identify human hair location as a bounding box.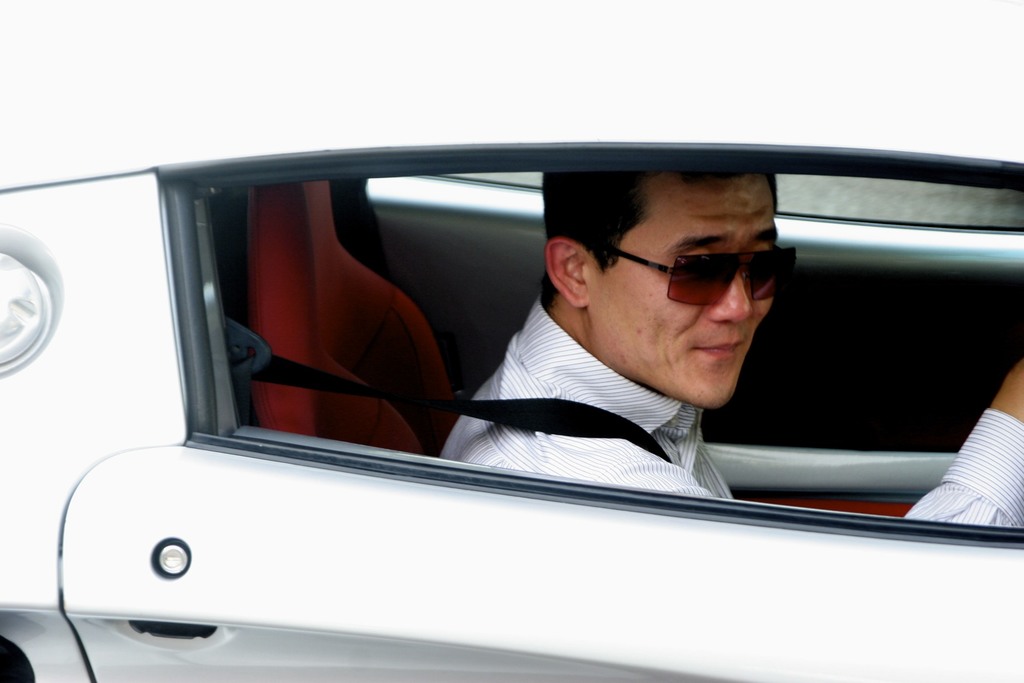
<box>540,168,779,311</box>.
